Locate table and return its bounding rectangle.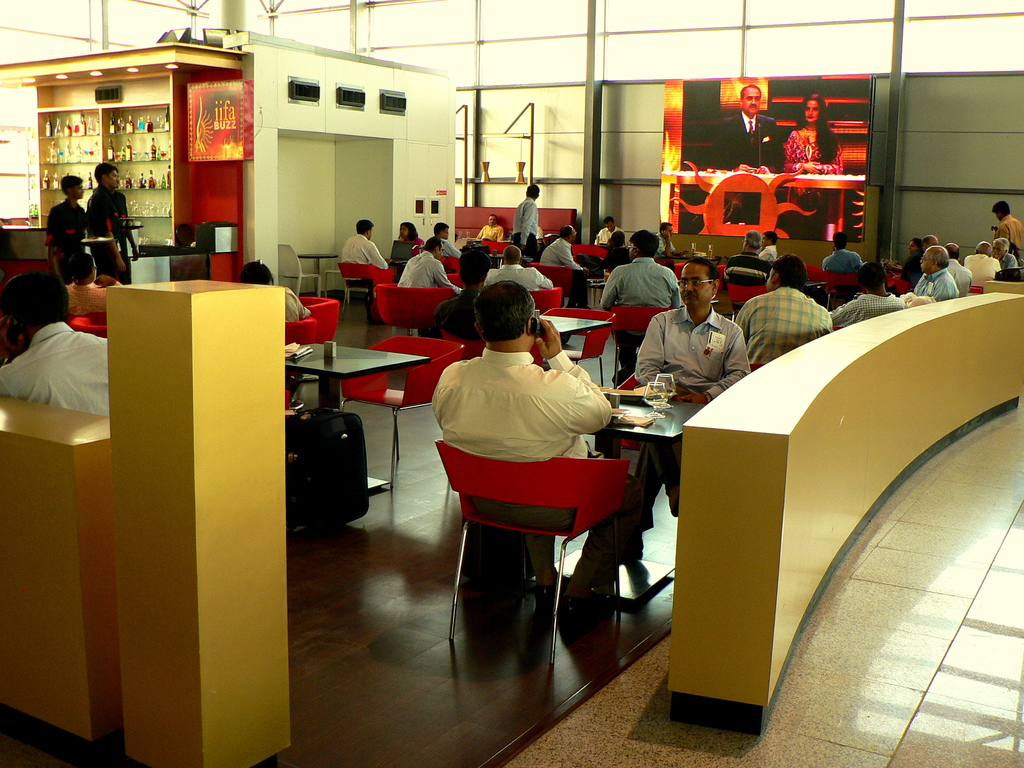
bbox=[474, 366, 746, 667].
